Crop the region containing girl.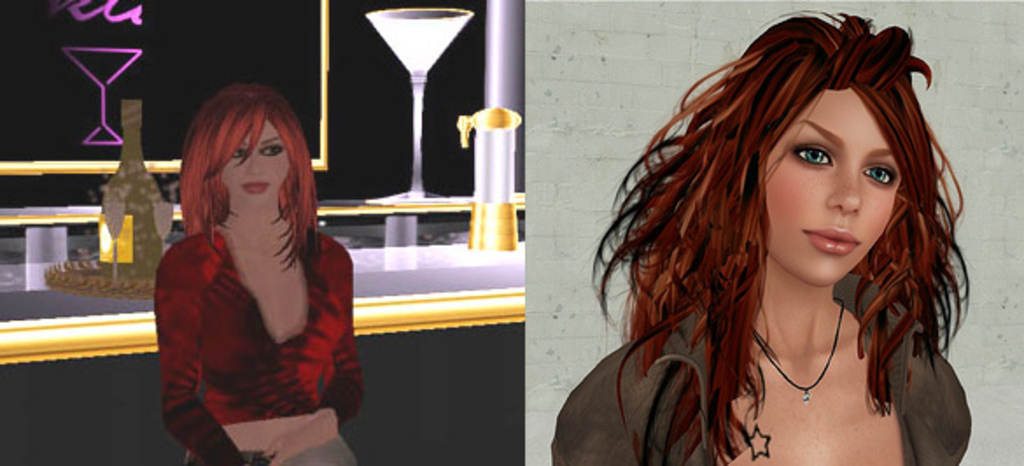
Crop region: 550, 9, 971, 464.
